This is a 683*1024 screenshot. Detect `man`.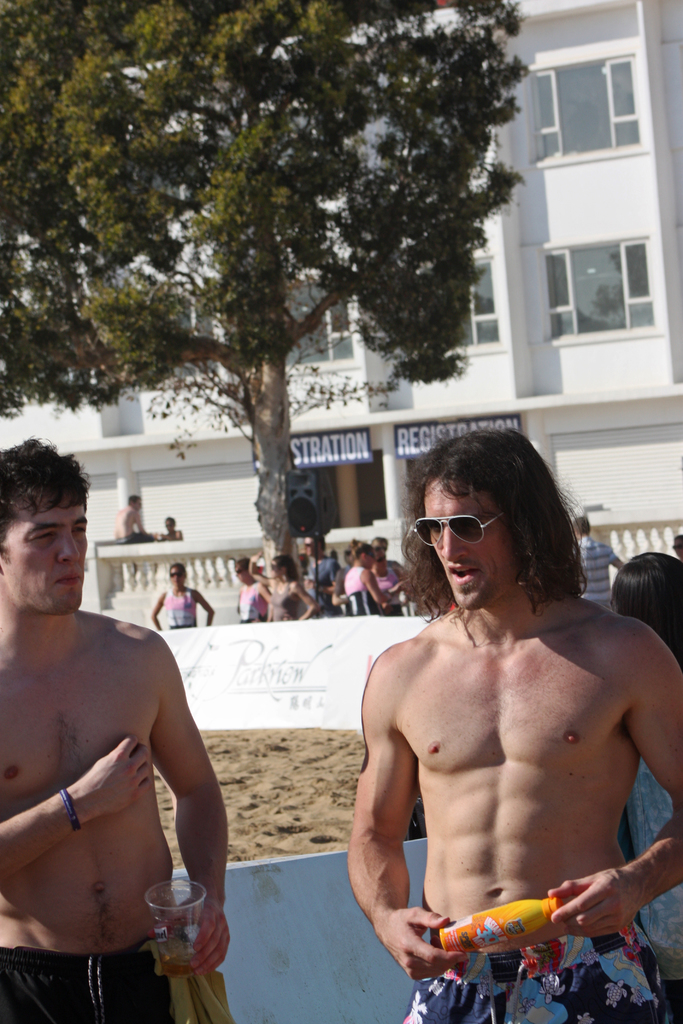
left=158, top=515, right=186, bottom=541.
